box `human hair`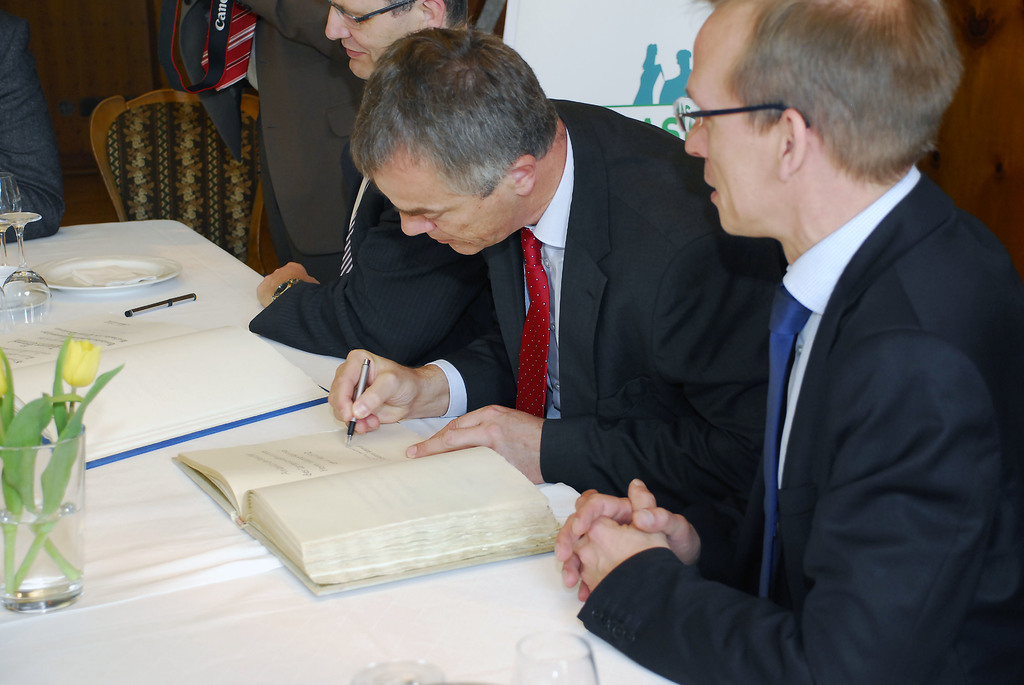
rect(350, 21, 584, 218)
